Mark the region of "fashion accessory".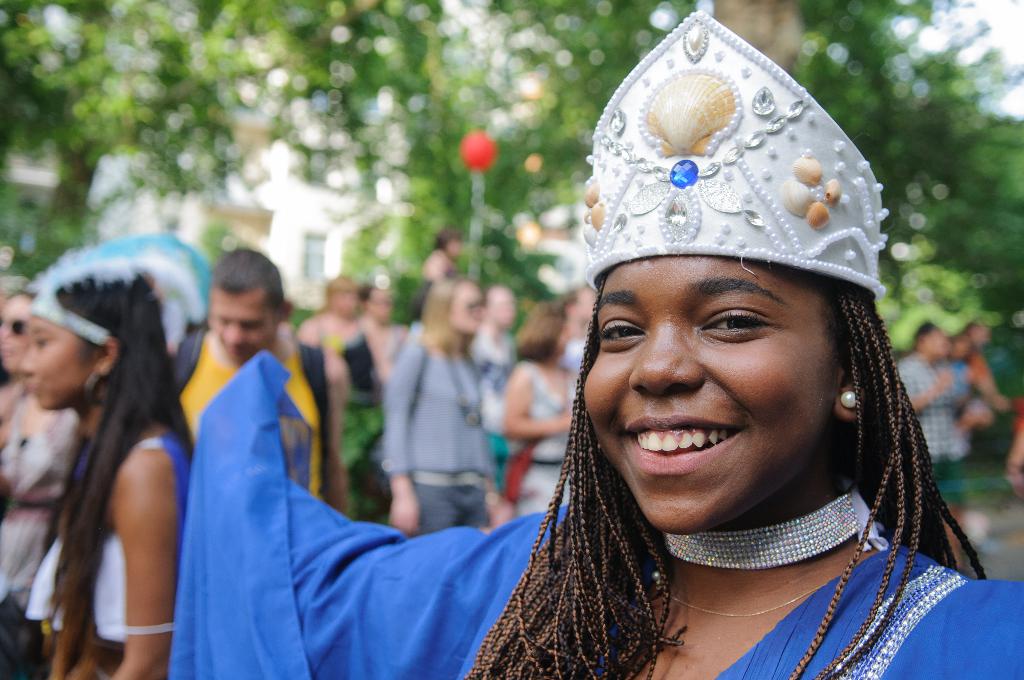
Region: bbox=[577, 7, 886, 290].
